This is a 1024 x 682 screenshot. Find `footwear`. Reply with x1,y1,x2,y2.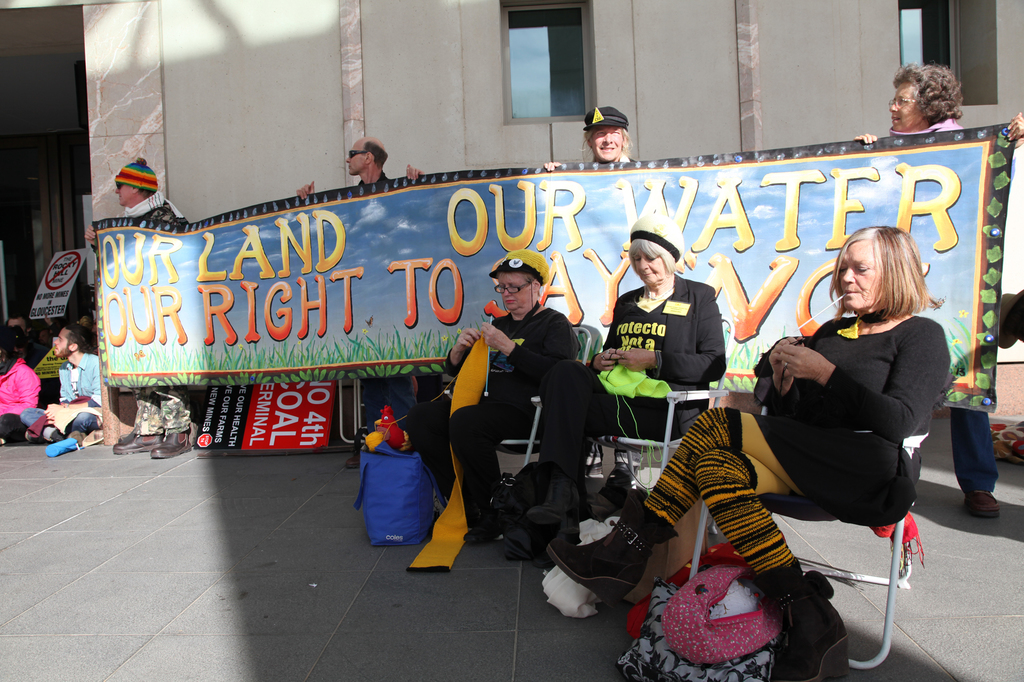
460,505,503,548.
